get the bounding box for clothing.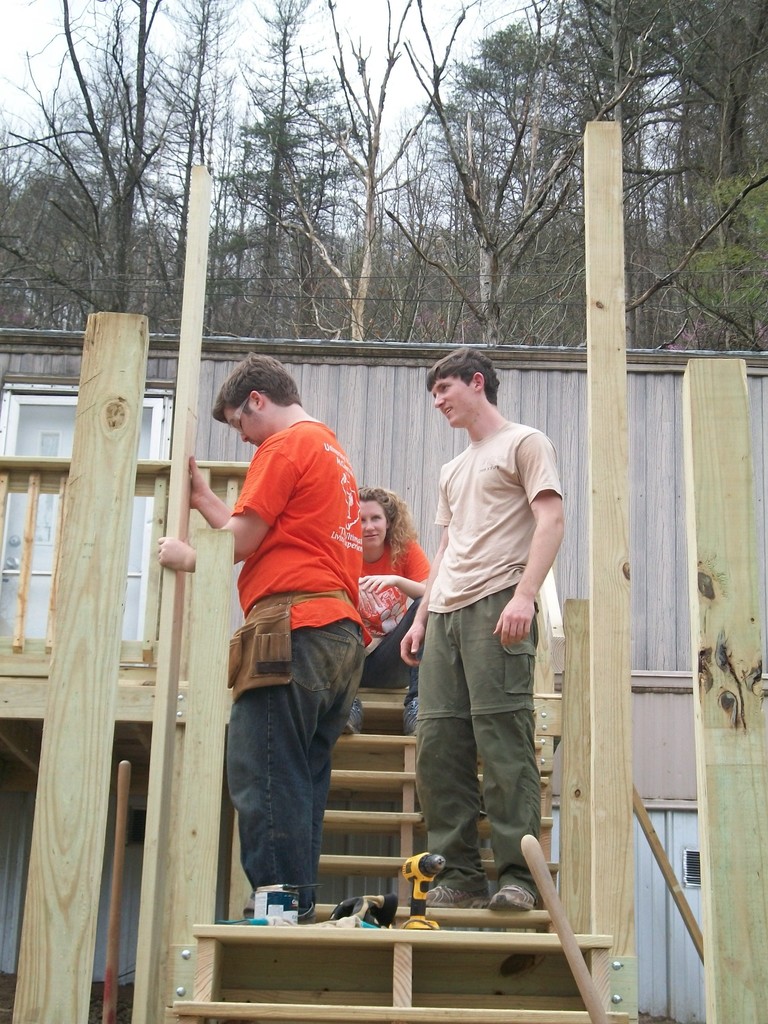
(422,423,564,616).
